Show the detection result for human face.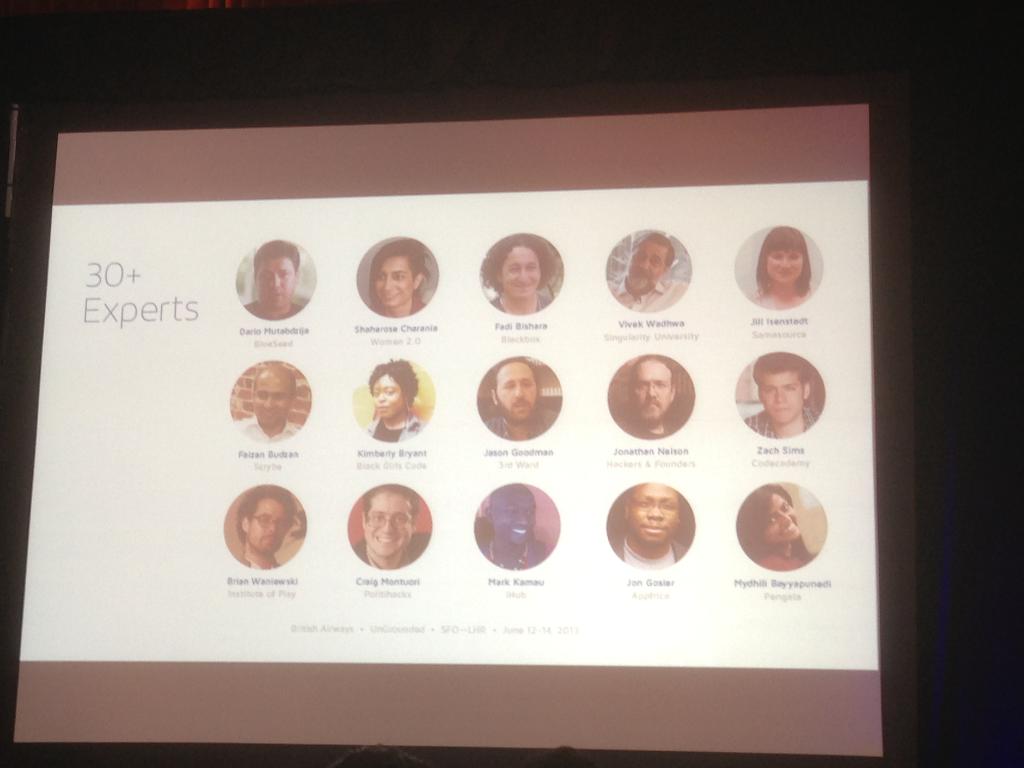
Rect(246, 497, 288, 553).
